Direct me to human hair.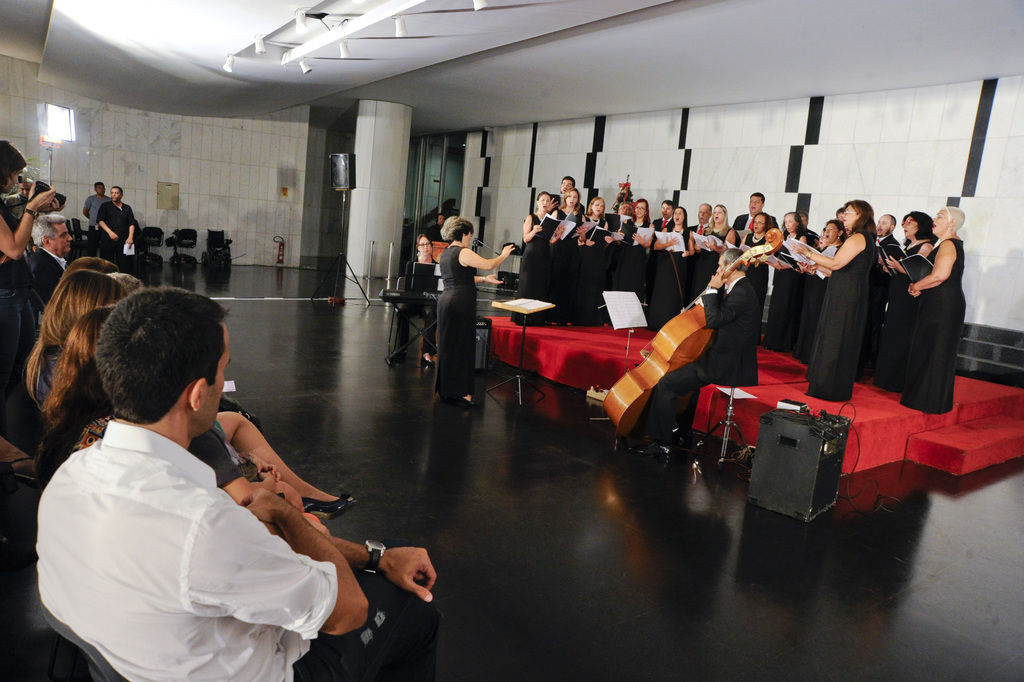
Direction: (left=907, top=212, right=934, bottom=241).
